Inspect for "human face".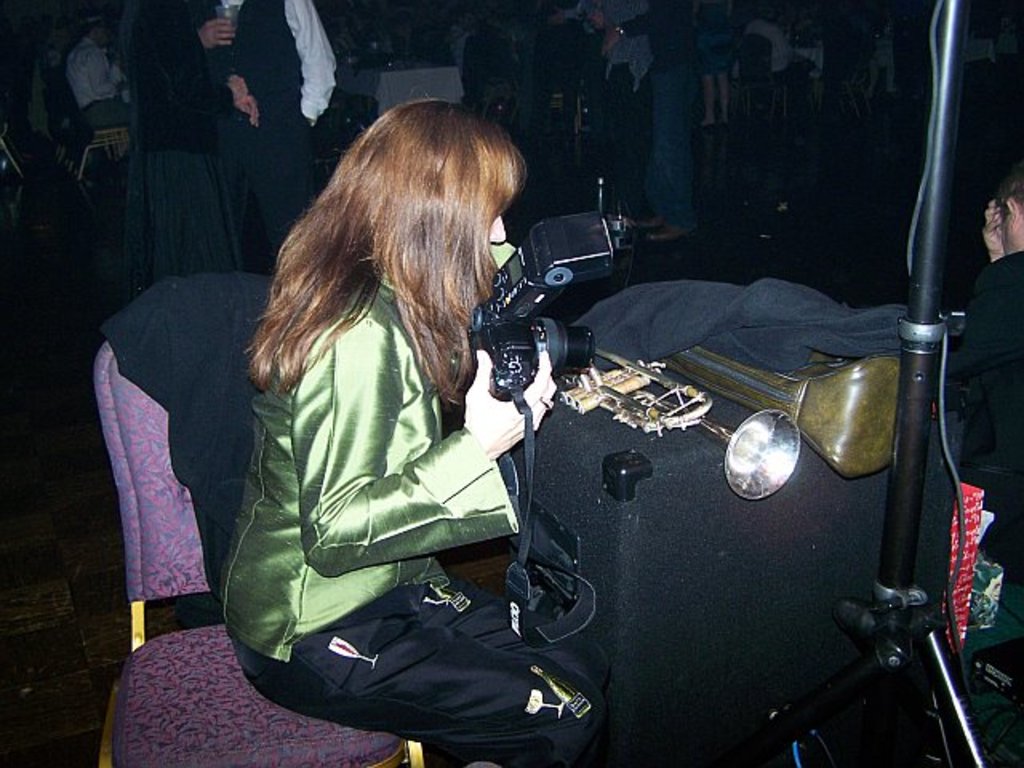
Inspection: [589,0,624,34].
